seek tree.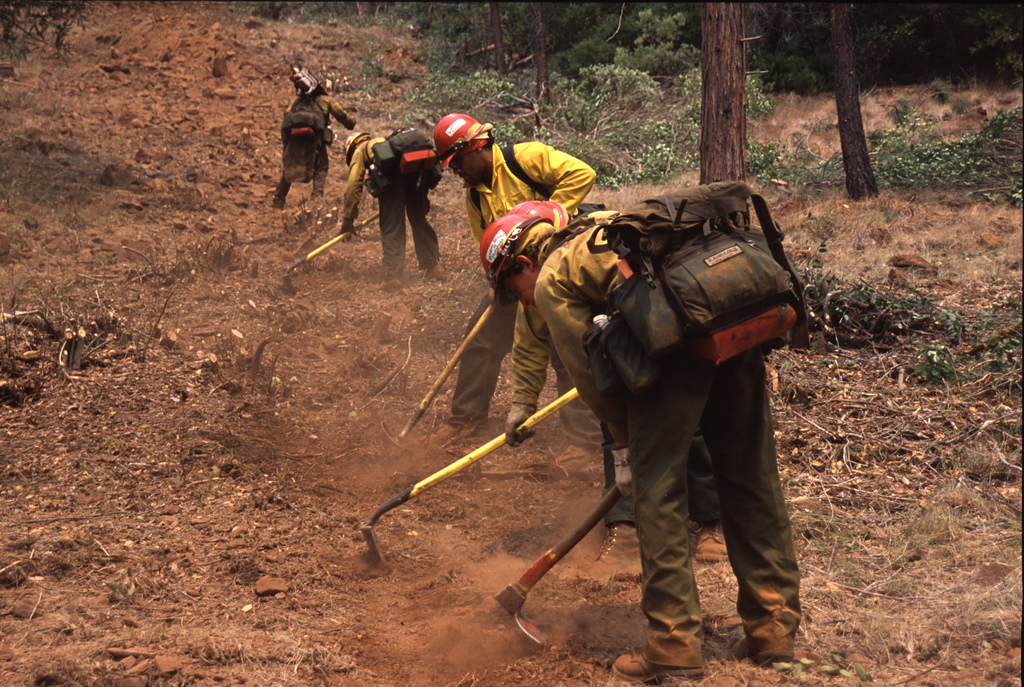
pyautogui.locateOnScreen(696, 0, 746, 225).
